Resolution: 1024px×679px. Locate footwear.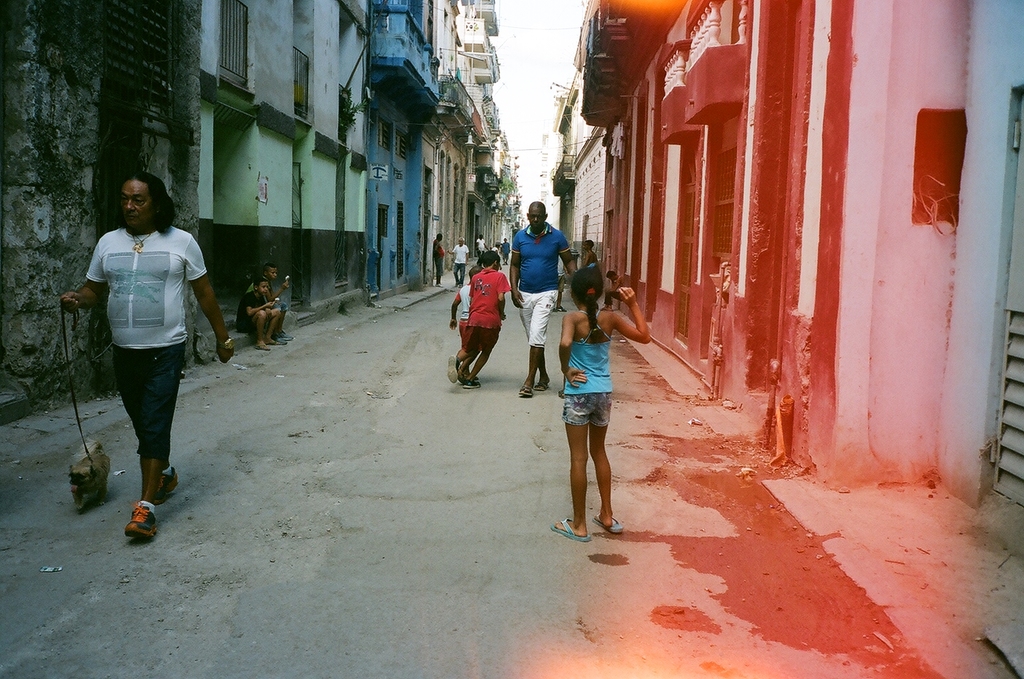
{"x1": 275, "y1": 332, "x2": 296, "y2": 340}.
